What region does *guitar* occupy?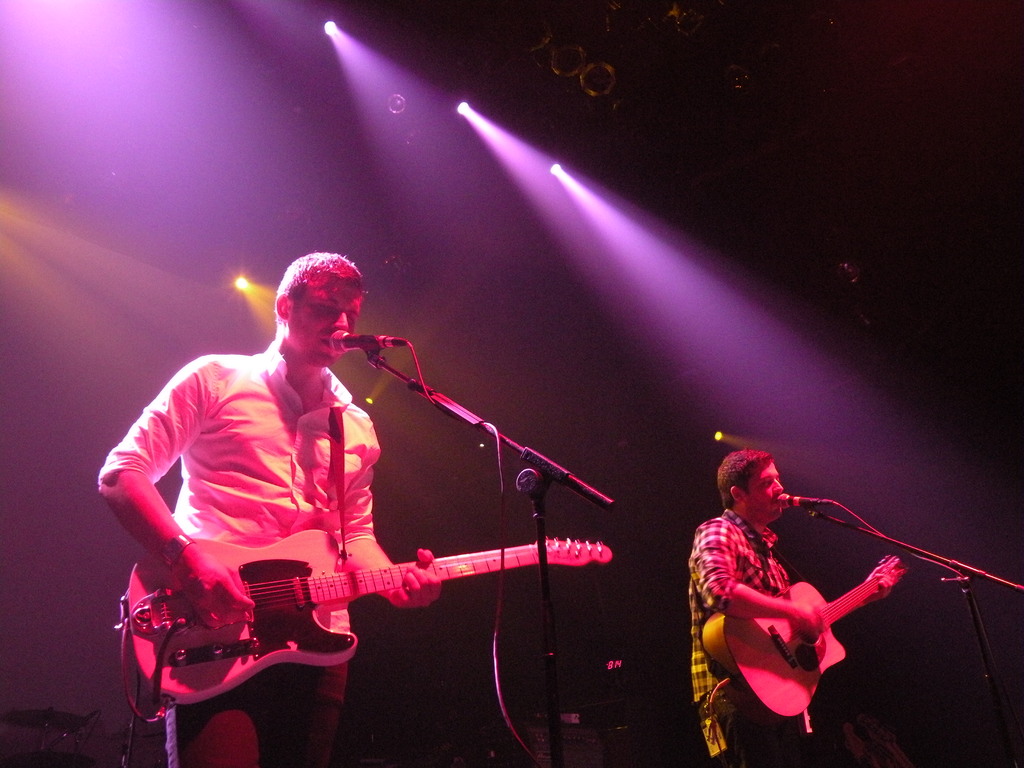
702 550 913 735.
